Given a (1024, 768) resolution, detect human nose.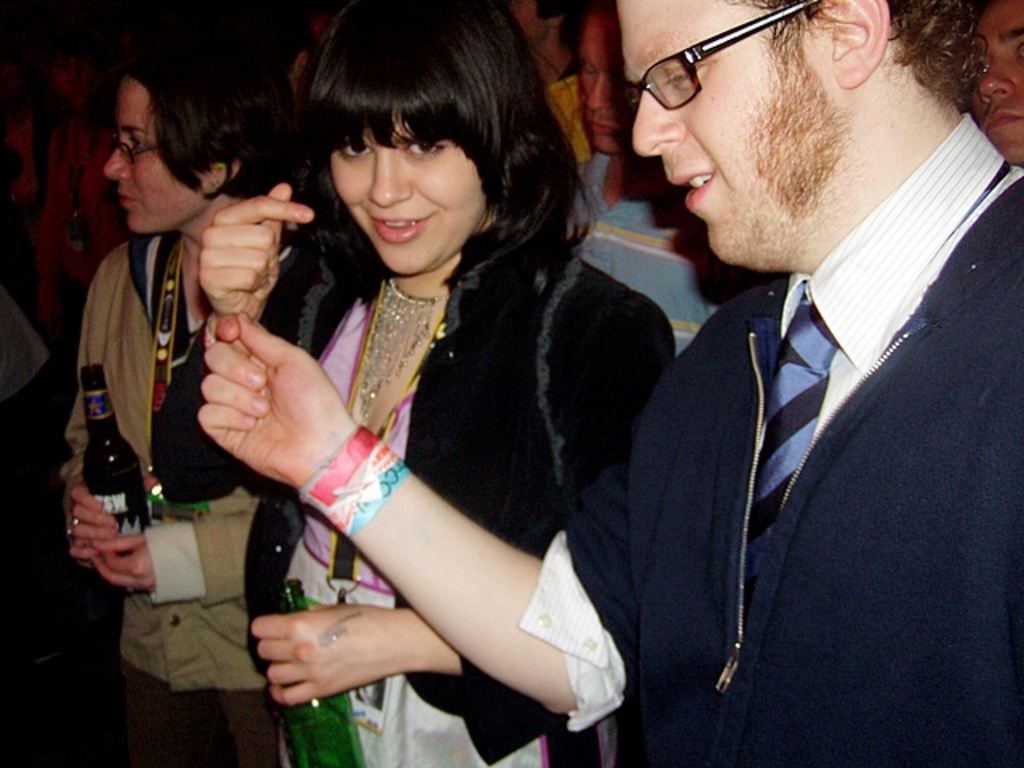
crop(632, 93, 683, 157).
